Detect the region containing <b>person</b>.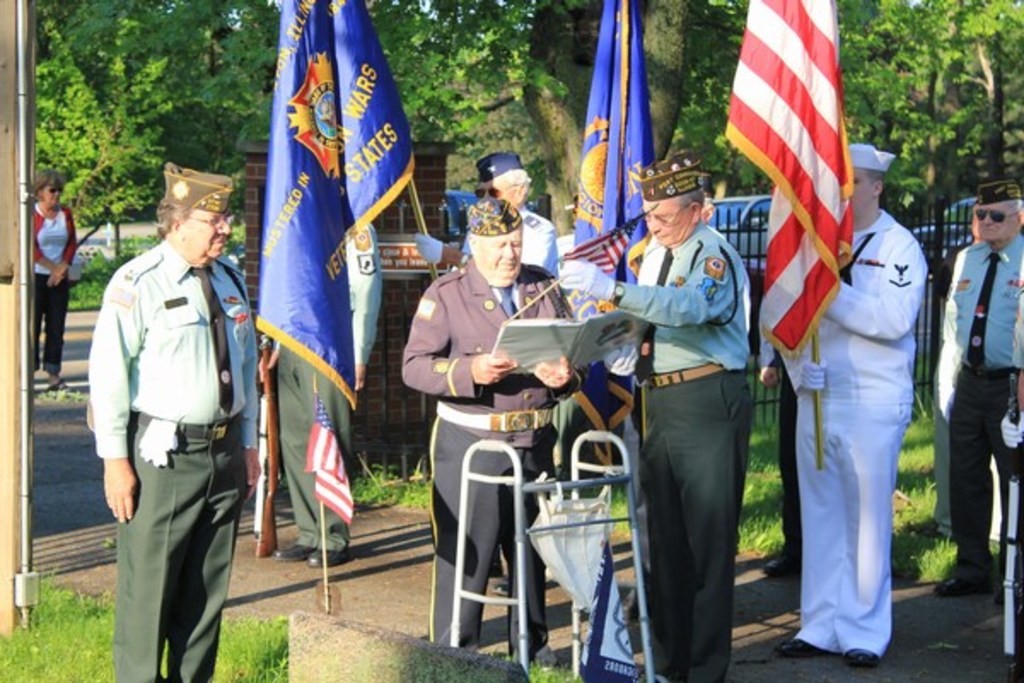
(556,140,768,681).
